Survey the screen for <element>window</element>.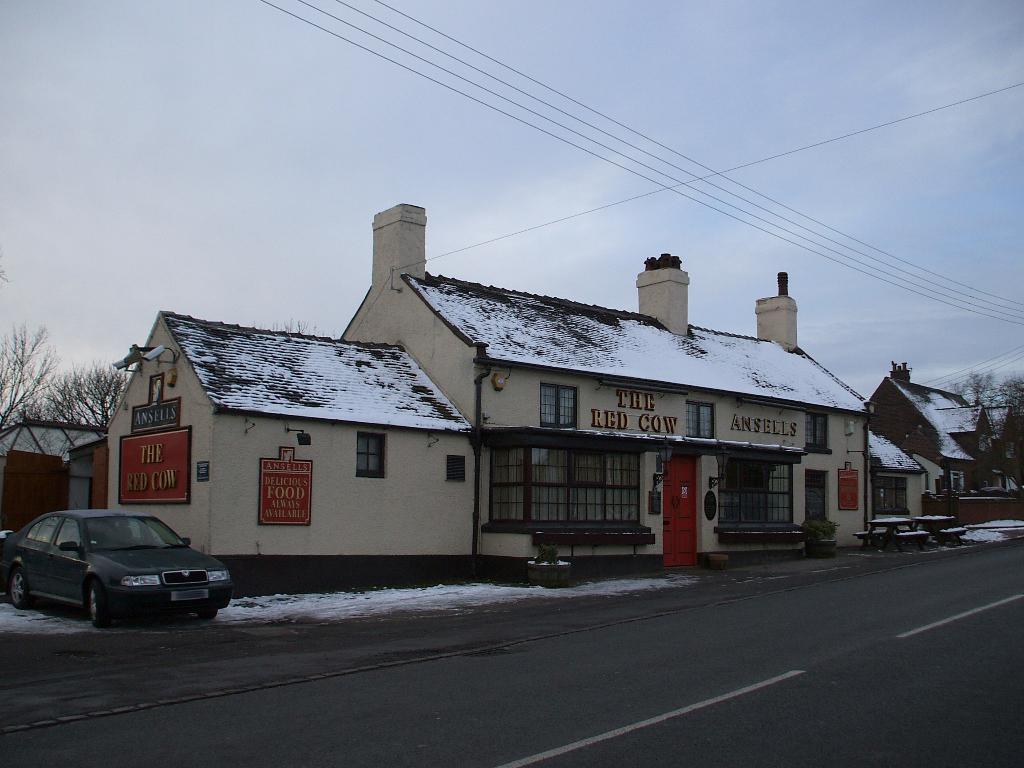
Survey found: {"x1": 805, "y1": 413, "x2": 831, "y2": 452}.
